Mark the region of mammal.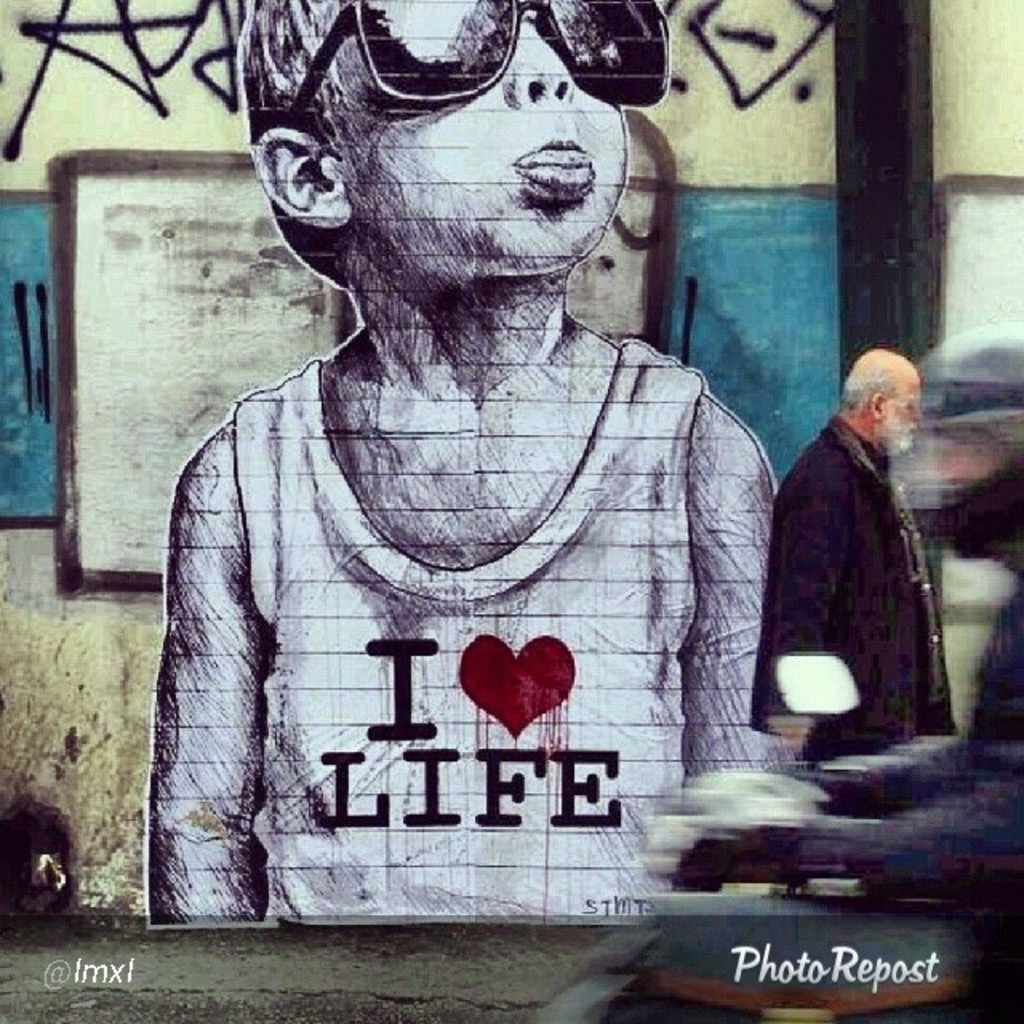
Region: BBox(746, 338, 963, 779).
